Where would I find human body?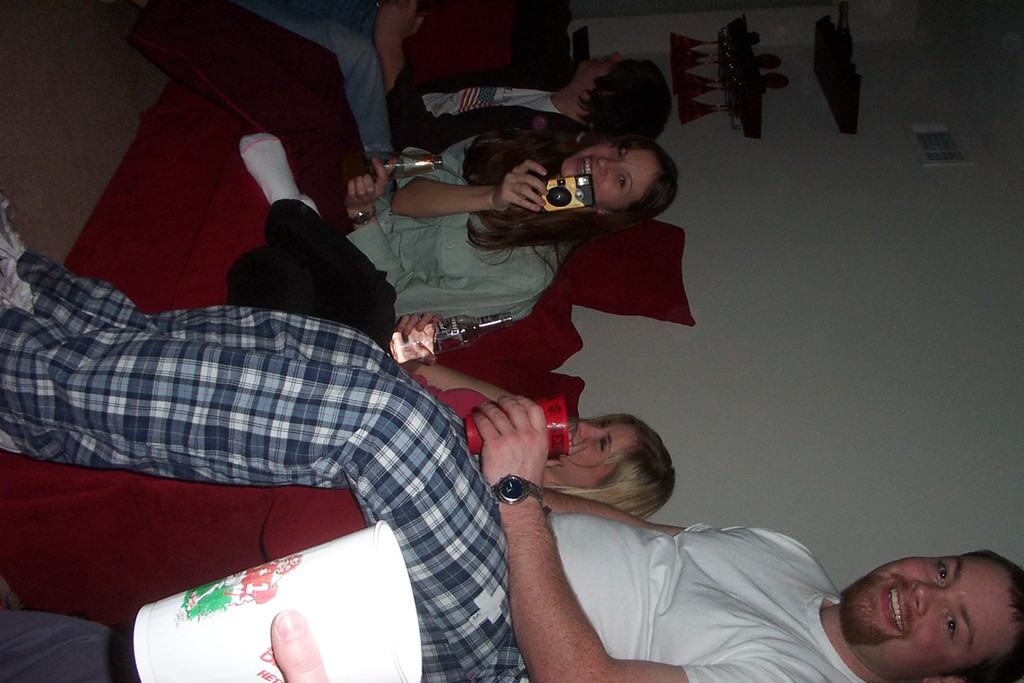
At left=392, top=357, right=678, bottom=527.
